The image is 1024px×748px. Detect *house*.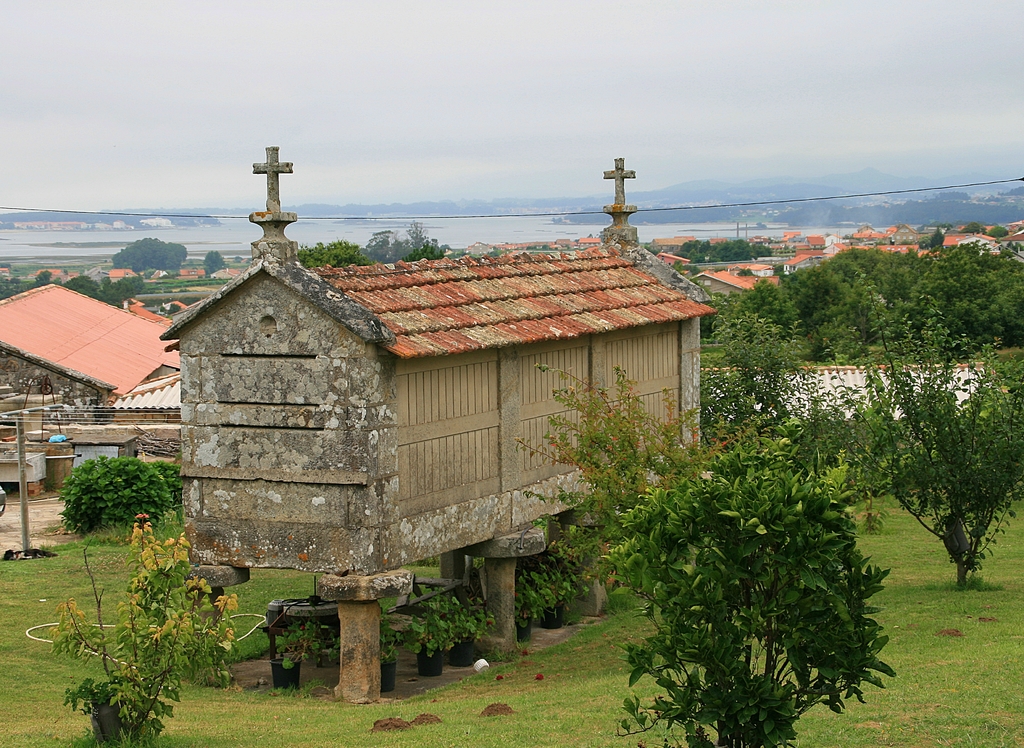
Detection: 751,230,809,260.
